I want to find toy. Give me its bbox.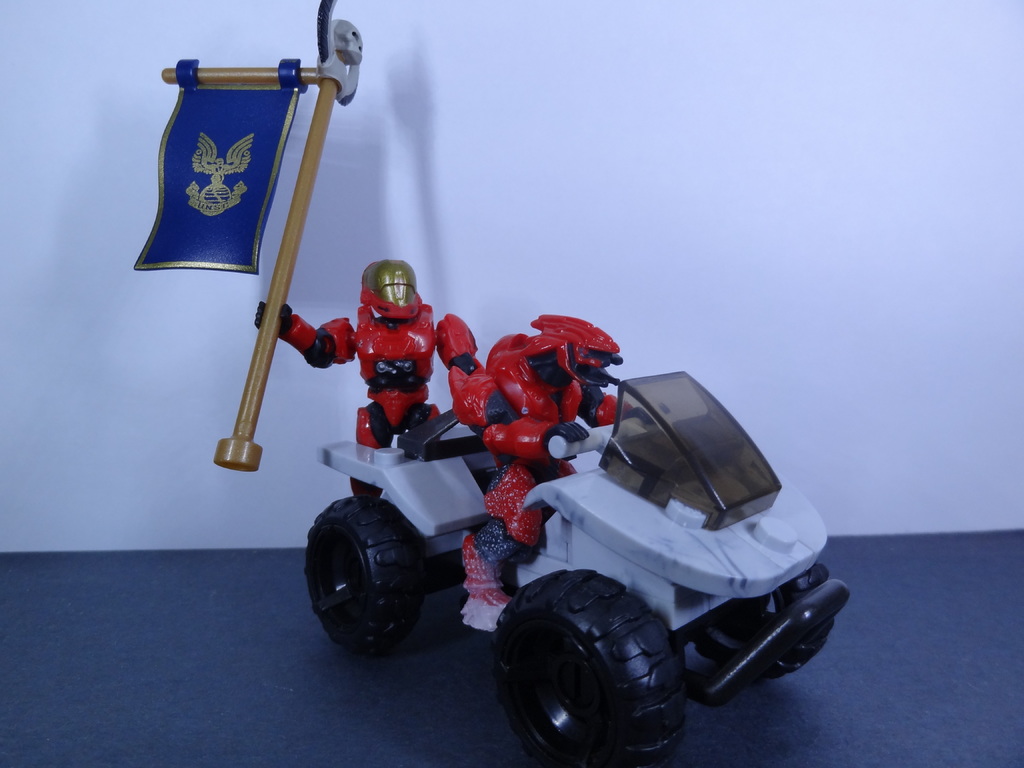
{"x1": 308, "y1": 310, "x2": 847, "y2": 762}.
